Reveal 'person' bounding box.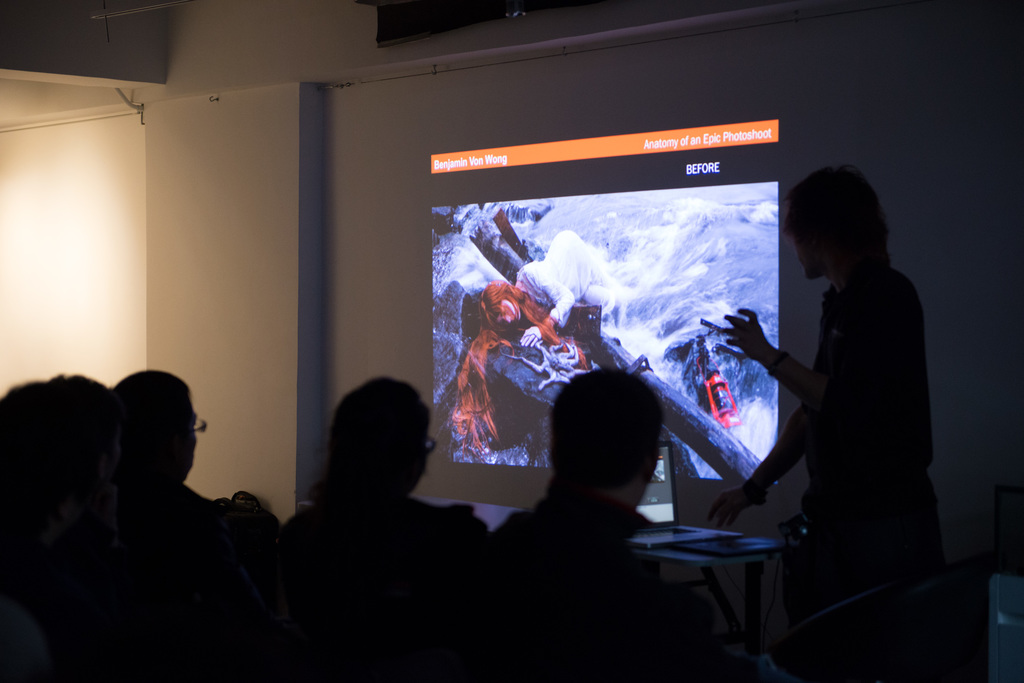
Revealed: [478,363,713,634].
